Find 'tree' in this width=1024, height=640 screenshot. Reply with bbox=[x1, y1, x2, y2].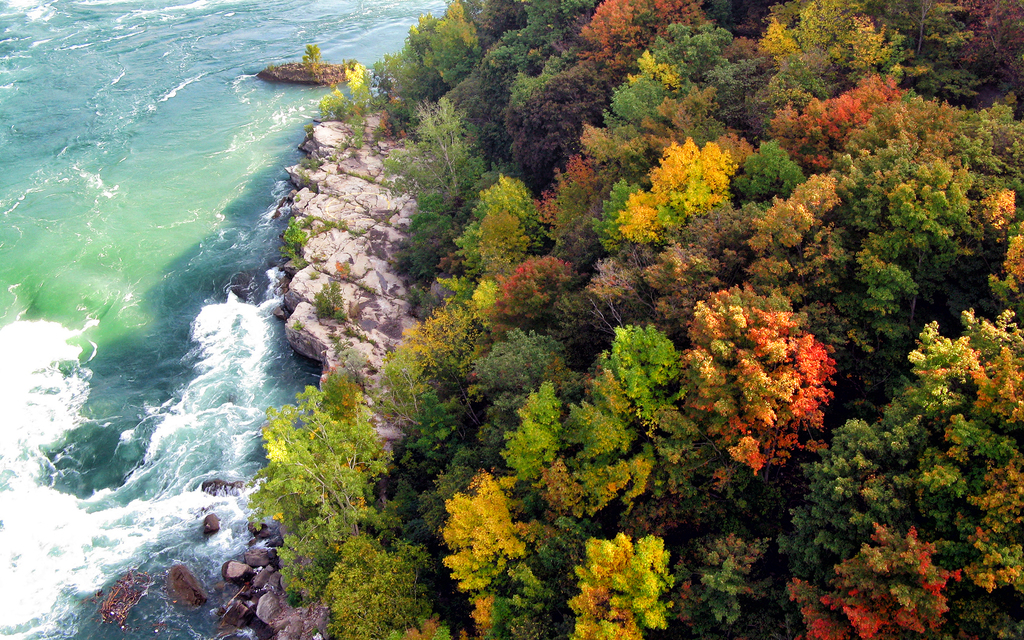
bbox=[326, 535, 427, 639].
